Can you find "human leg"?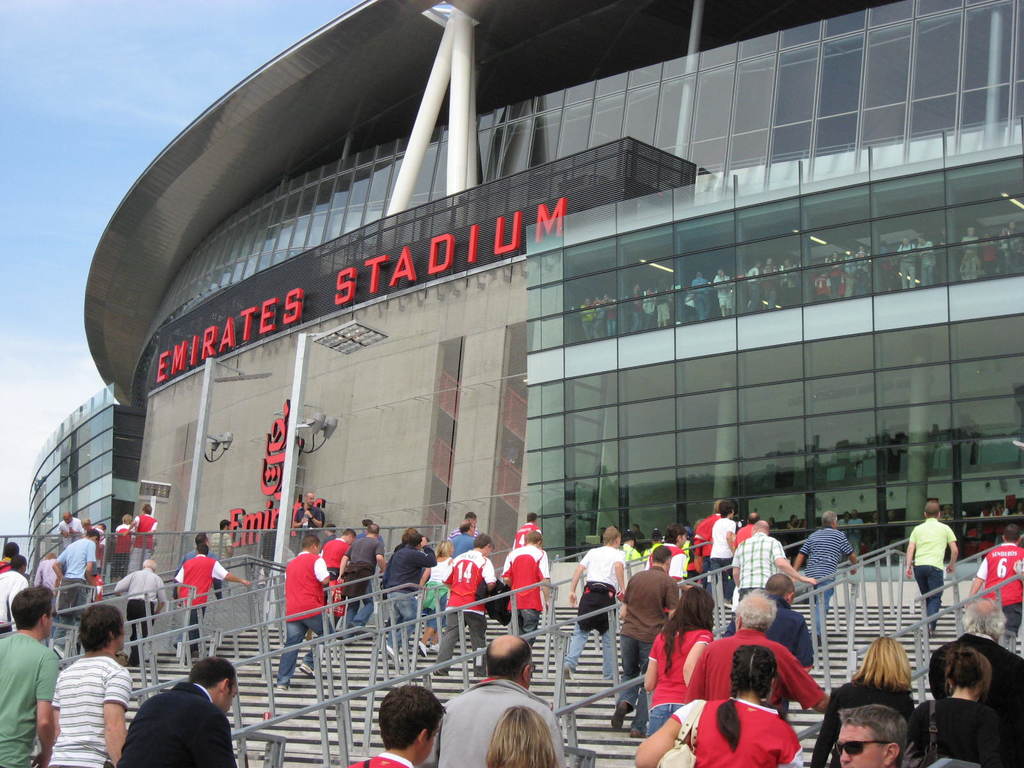
Yes, bounding box: pyautogui.locateOnScreen(561, 621, 588, 680).
